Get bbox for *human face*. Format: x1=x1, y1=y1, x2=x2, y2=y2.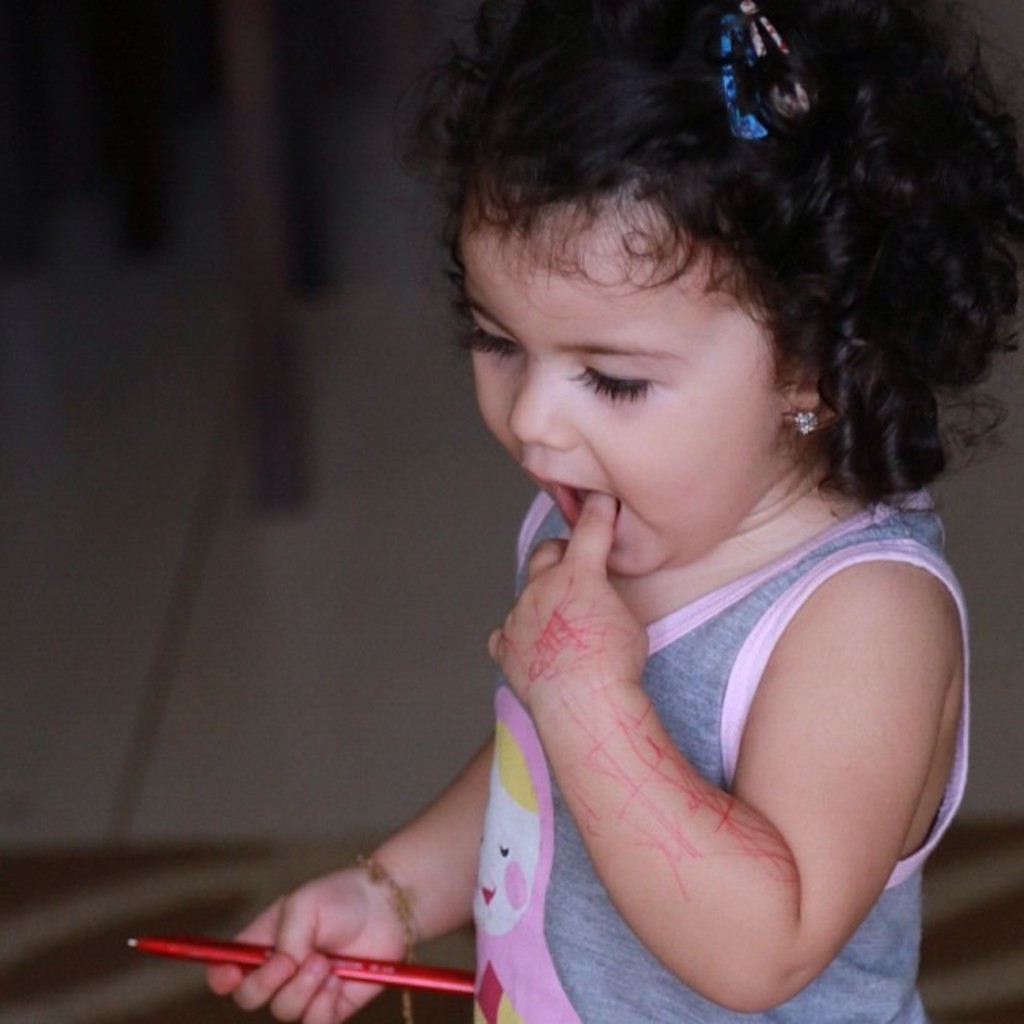
x1=469, y1=197, x2=784, y2=579.
